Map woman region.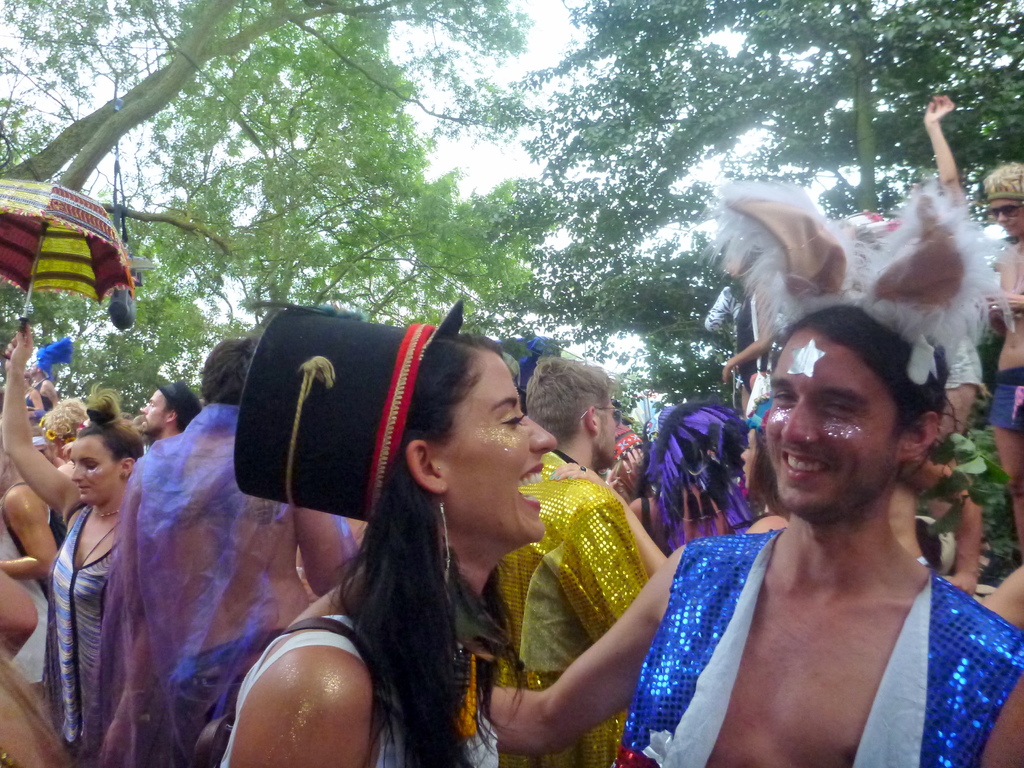
Mapped to (607,421,644,506).
